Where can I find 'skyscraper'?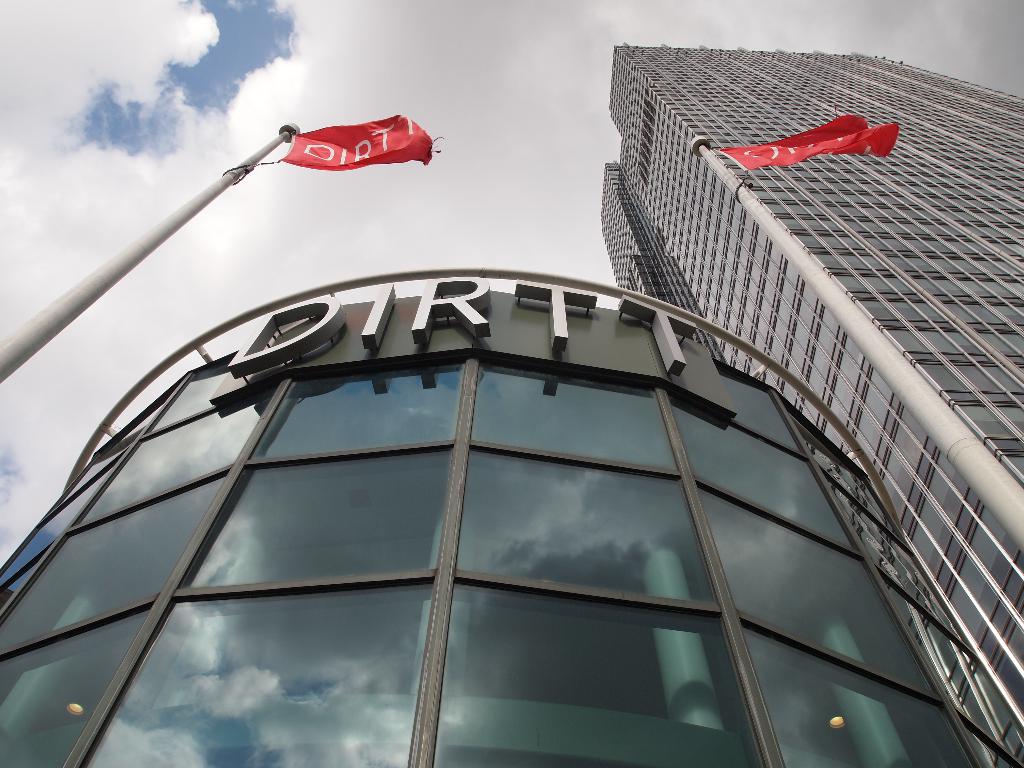
You can find it at box(601, 52, 1023, 767).
